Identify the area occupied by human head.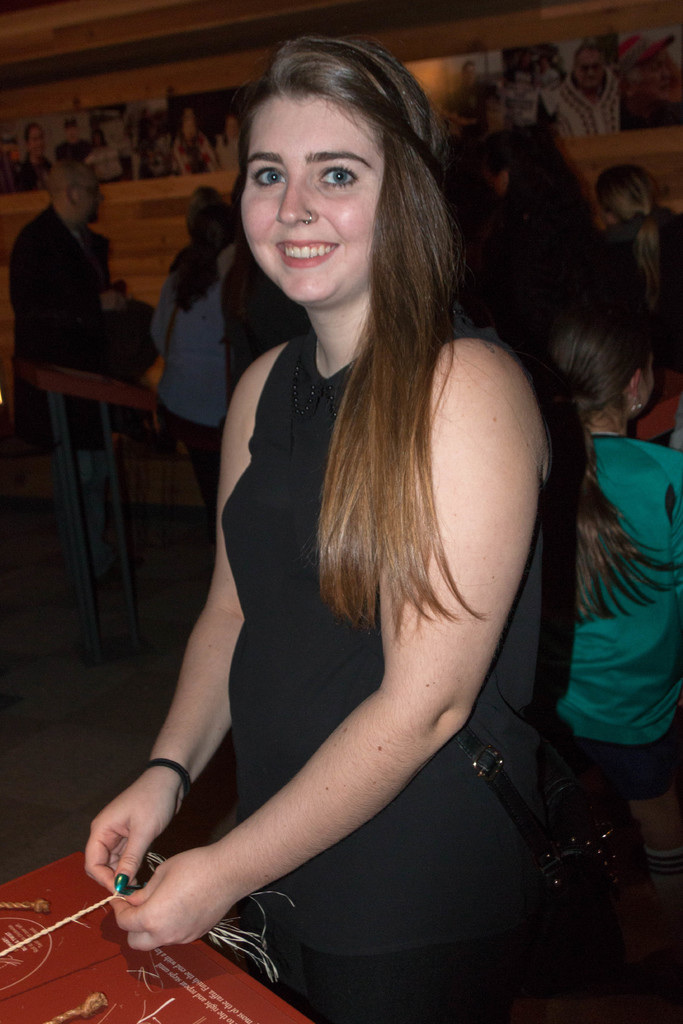
Area: 39, 155, 108, 223.
